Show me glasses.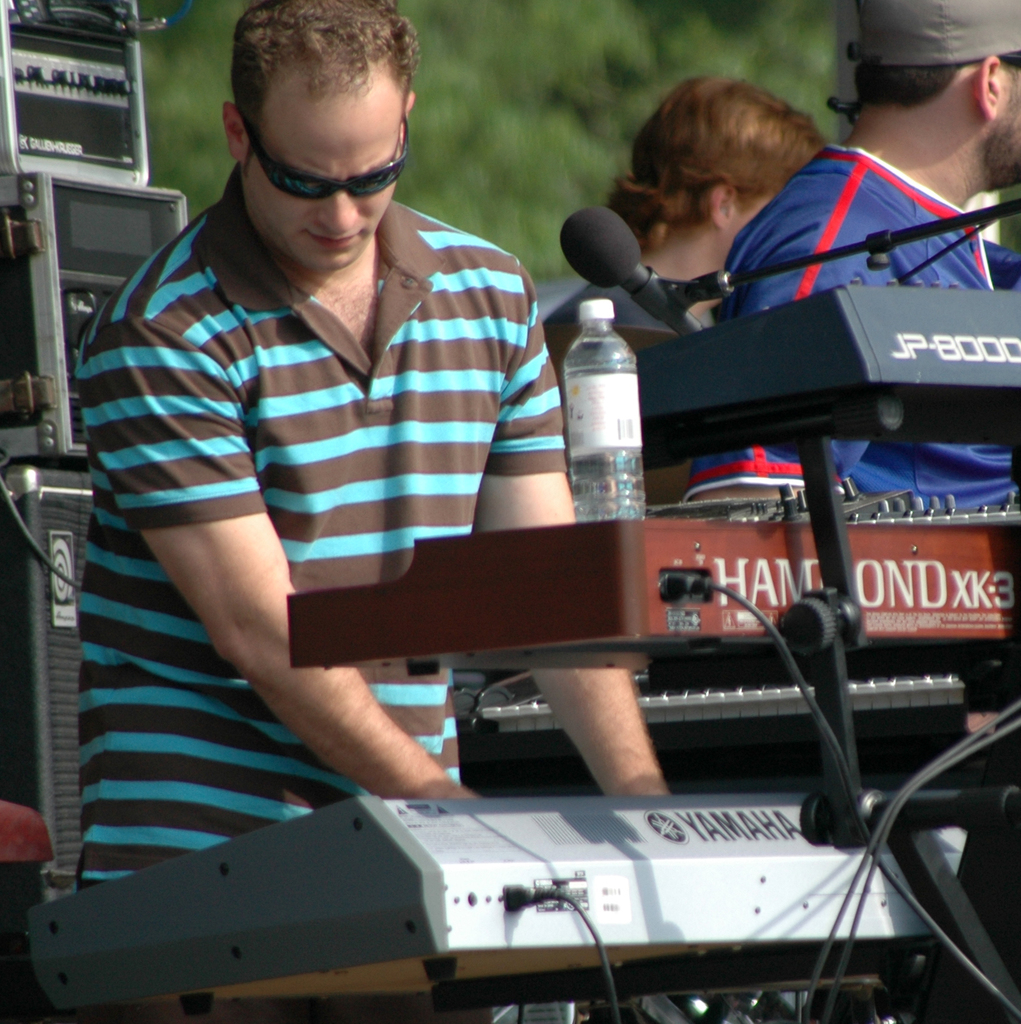
glasses is here: crop(218, 107, 434, 211).
